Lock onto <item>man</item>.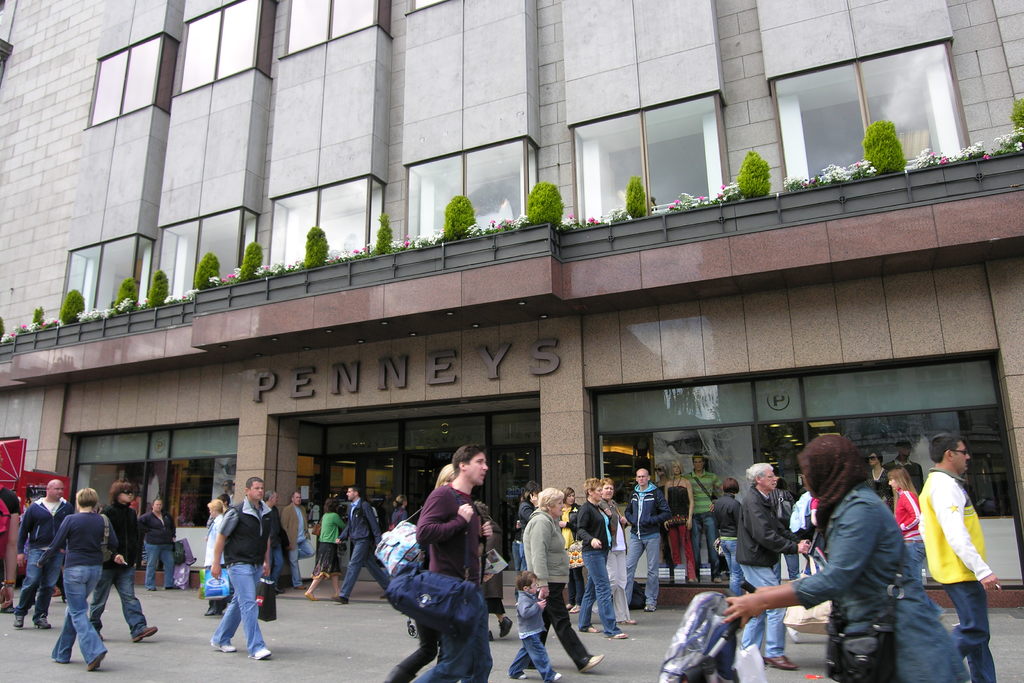
Locked: [284,495,317,589].
